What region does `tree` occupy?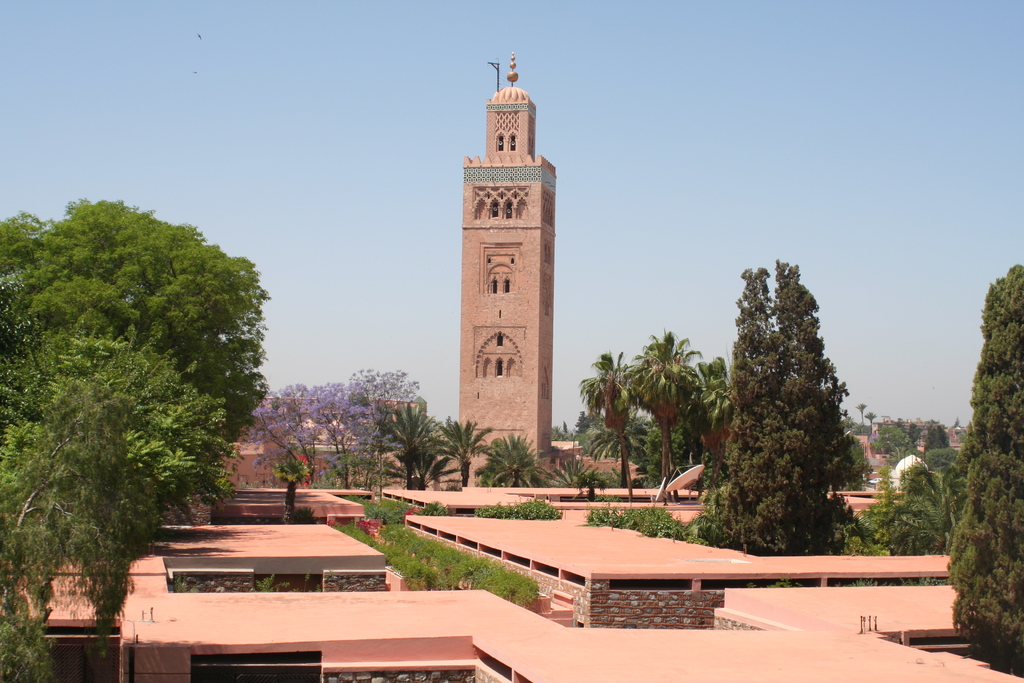
x1=572, y1=409, x2=600, y2=441.
